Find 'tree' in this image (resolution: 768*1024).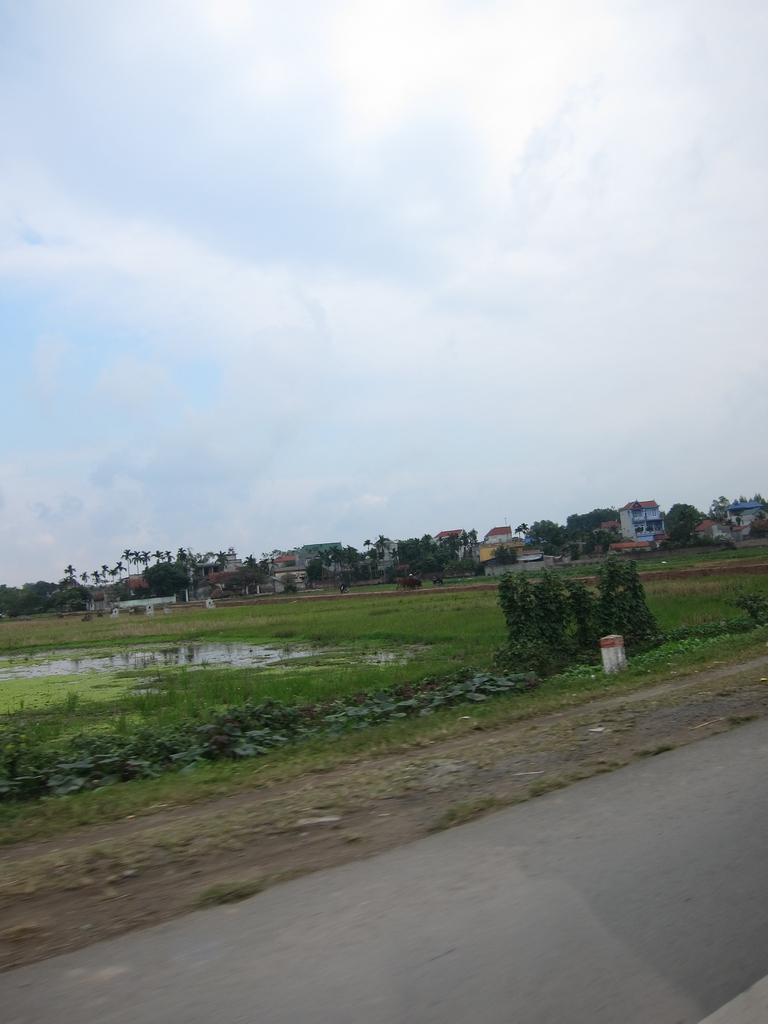
Rect(518, 504, 625, 557).
